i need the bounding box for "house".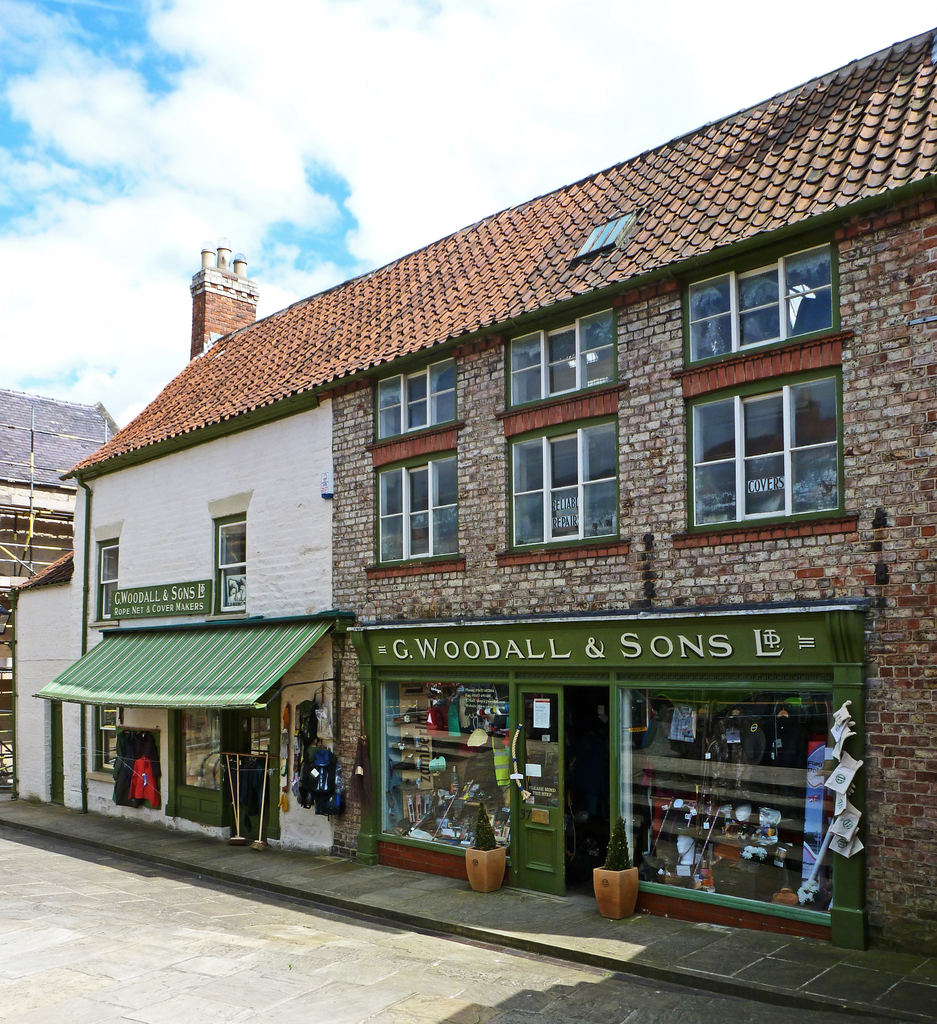
Here it is: box(0, 383, 123, 801).
